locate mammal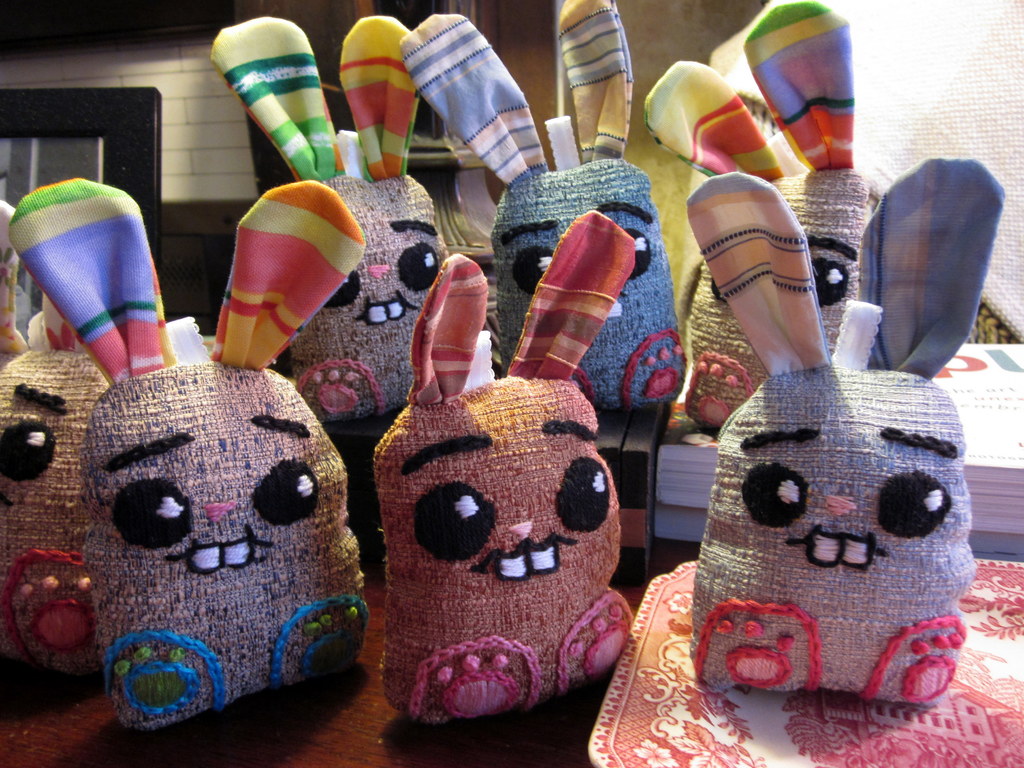
{"left": 0, "top": 179, "right": 117, "bottom": 676}
